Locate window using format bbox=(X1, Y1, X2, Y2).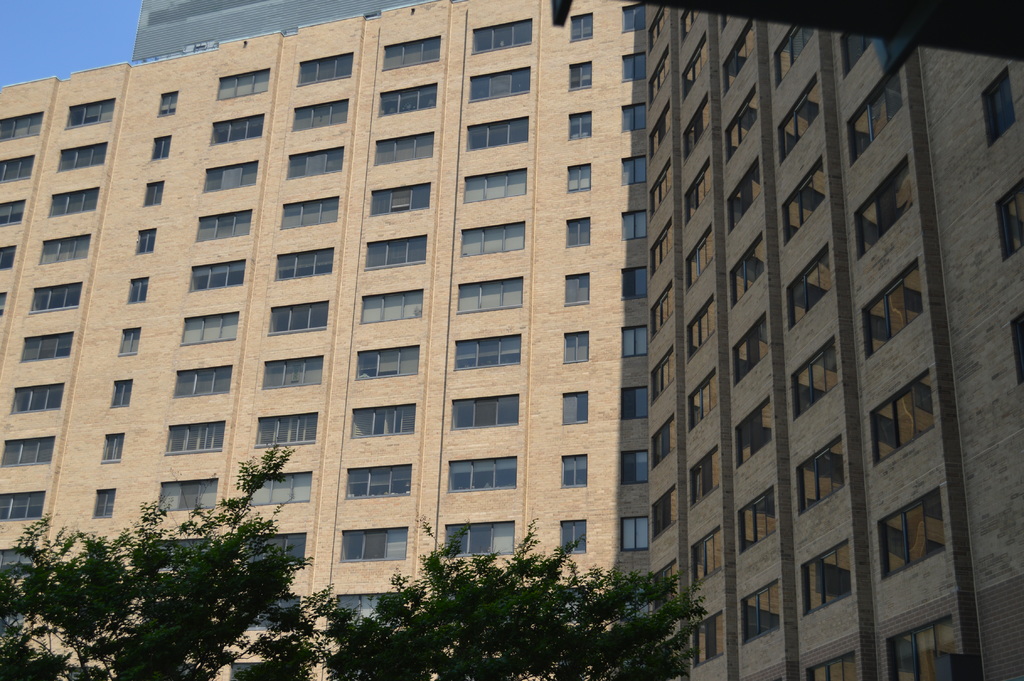
bbox=(174, 313, 241, 354).
